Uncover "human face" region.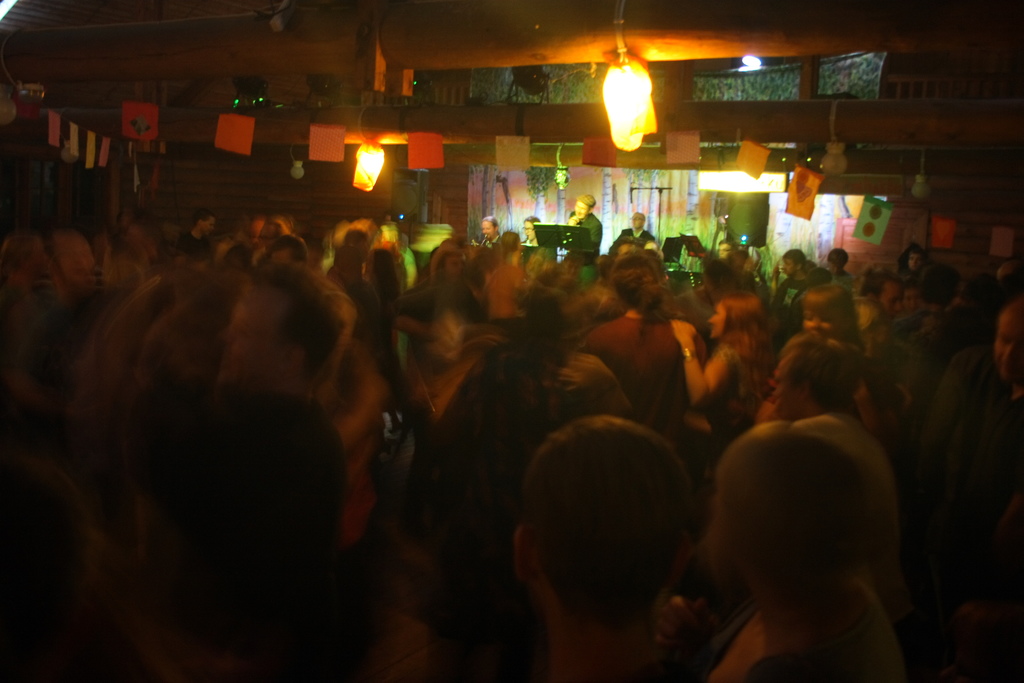
Uncovered: (480, 219, 493, 235).
